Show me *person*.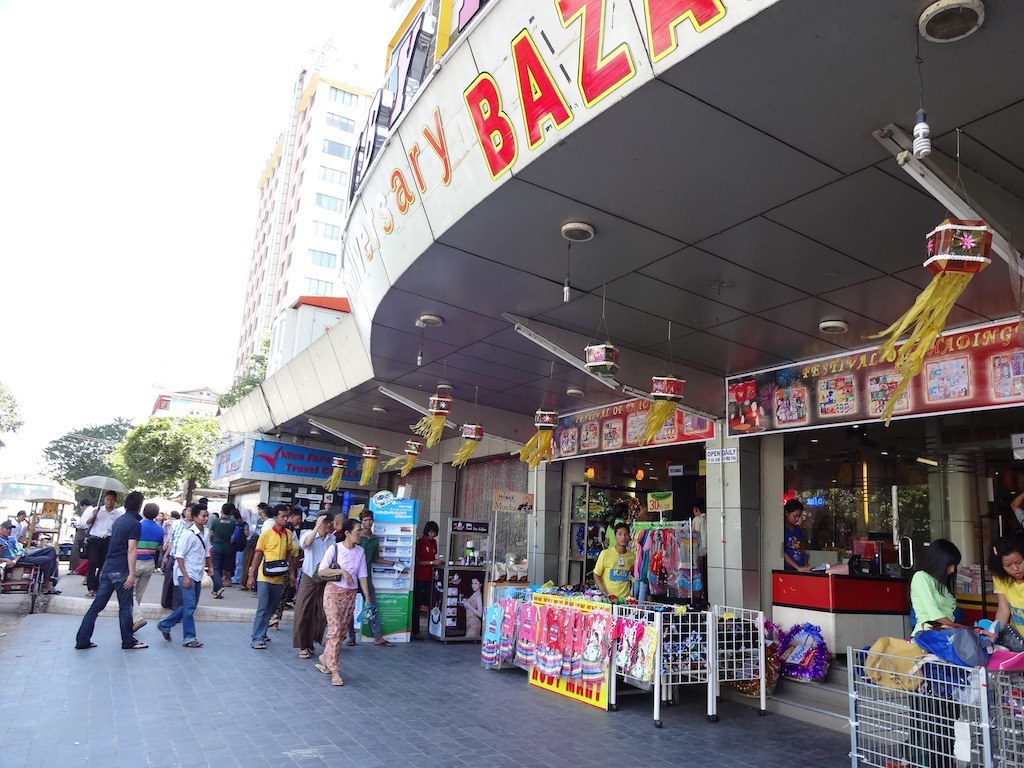
*person* is here: Rect(310, 519, 373, 683).
